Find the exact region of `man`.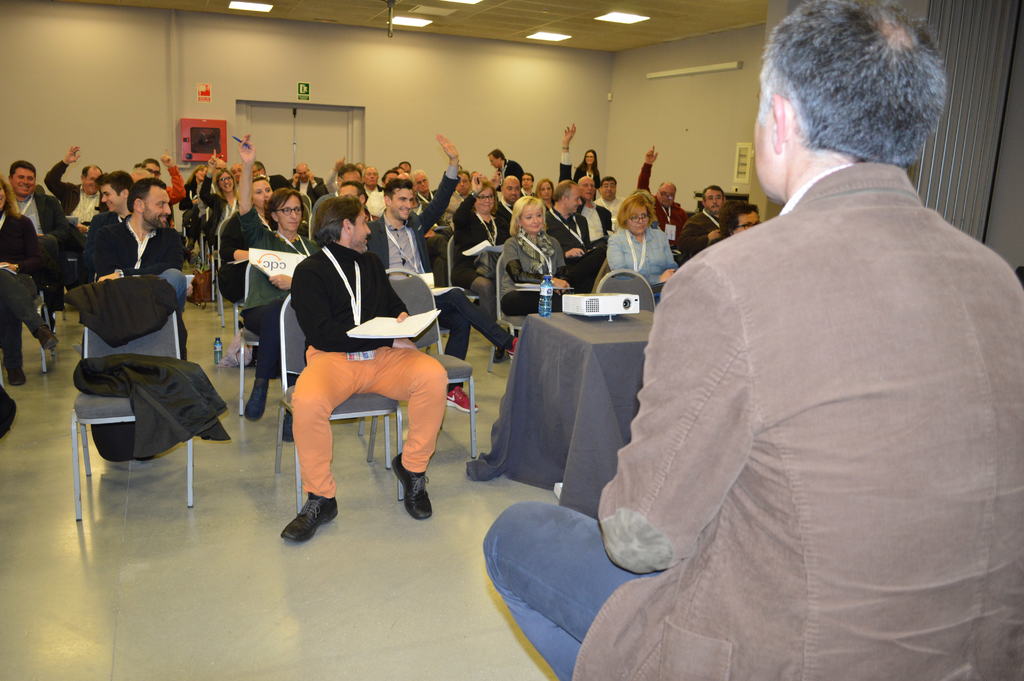
Exact region: 479:0:1023:680.
